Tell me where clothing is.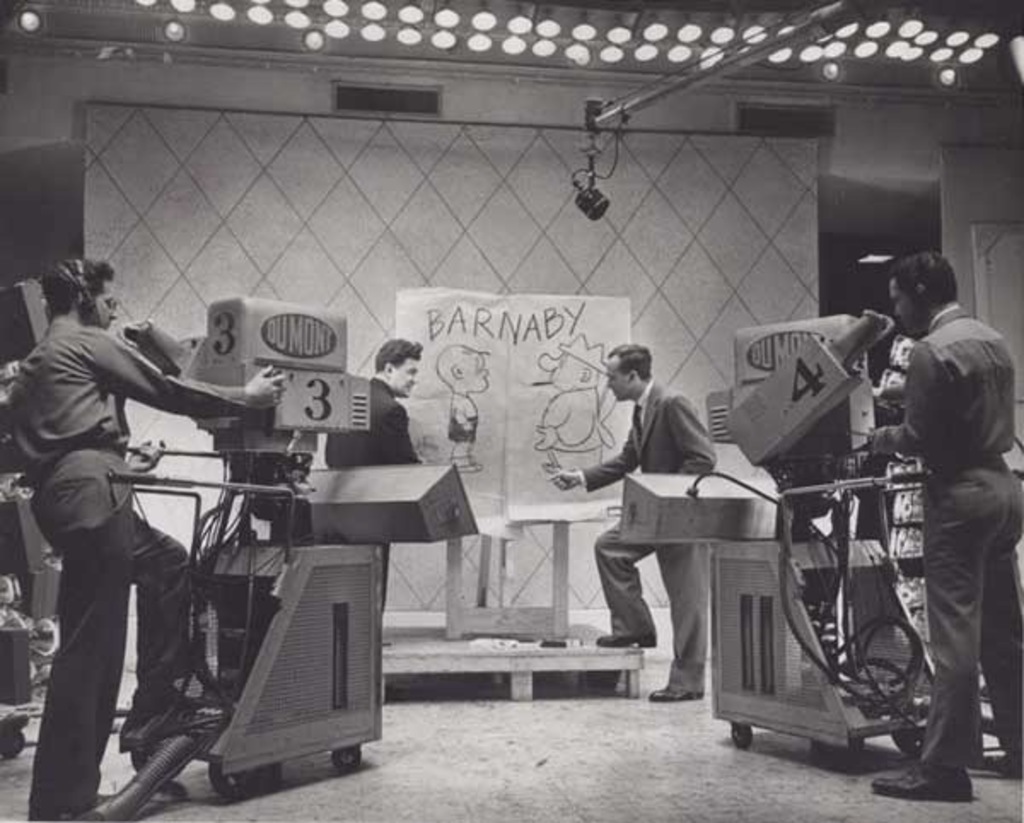
clothing is at {"left": 319, "top": 376, "right": 433, "bottom": 475}.
